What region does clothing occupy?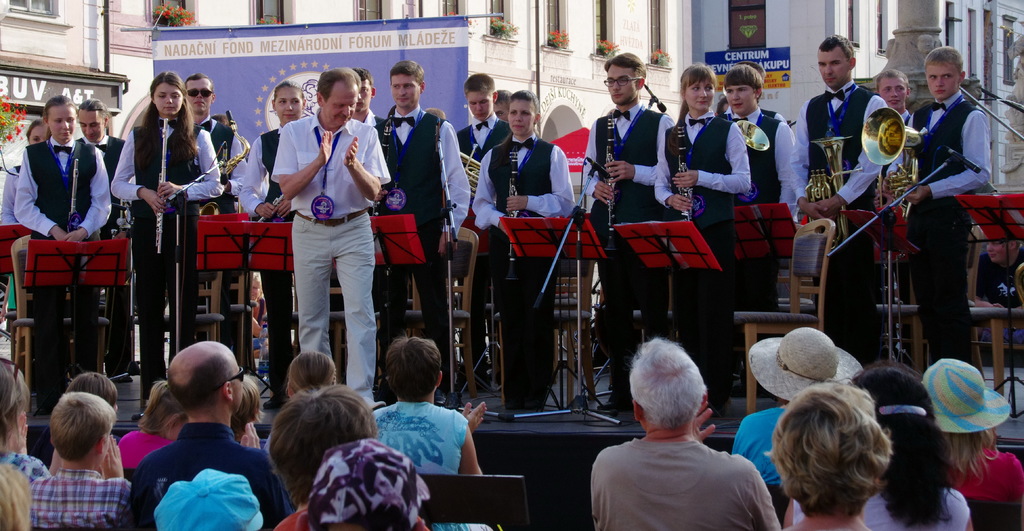
{"x1": 0, "y1": 168, "x2": 29, "y2": 223}.
